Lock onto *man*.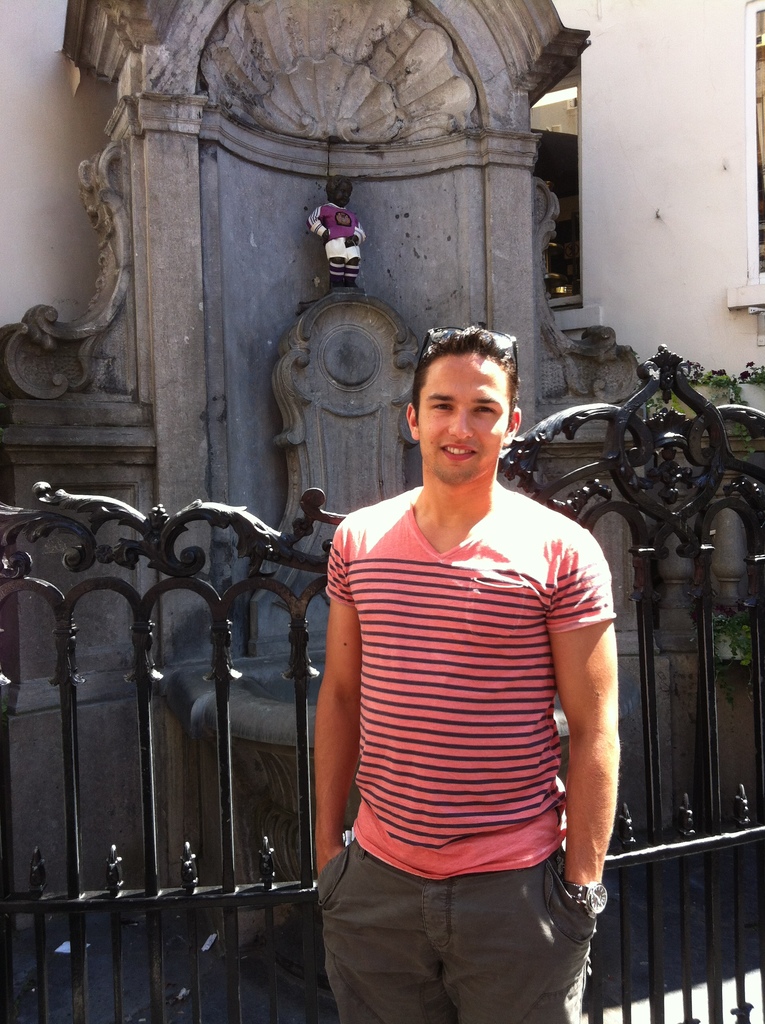
Locked: bbox(303, 296, 632, 1005).
